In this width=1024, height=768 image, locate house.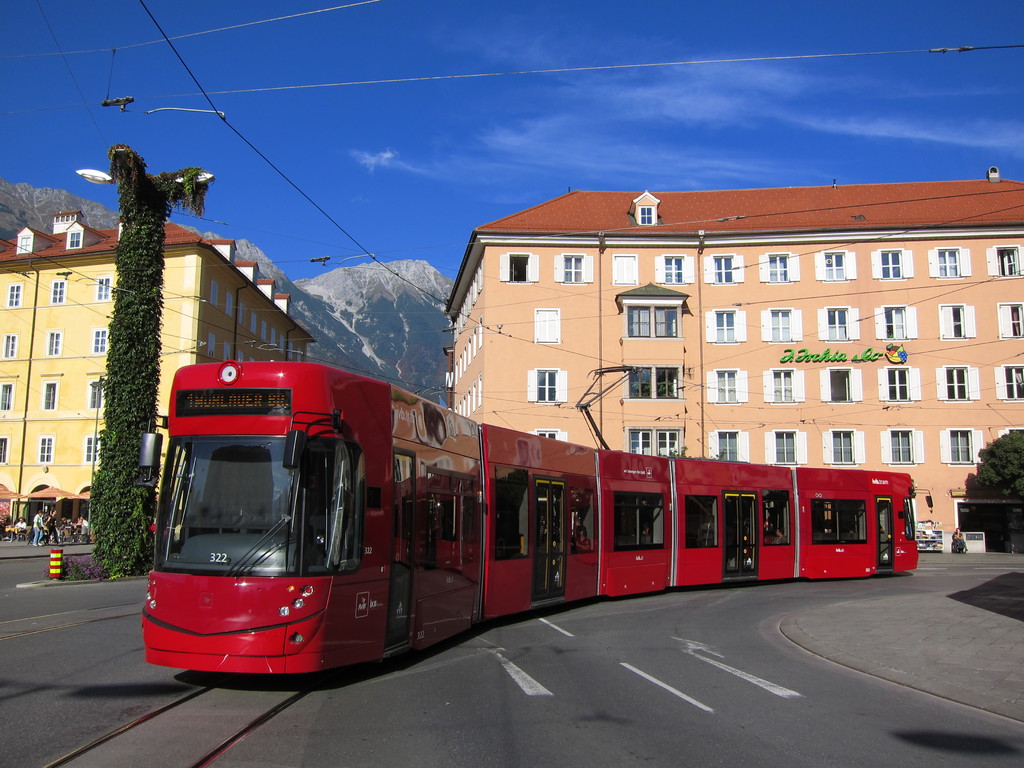
Bounding box: 866 172 979 508.
